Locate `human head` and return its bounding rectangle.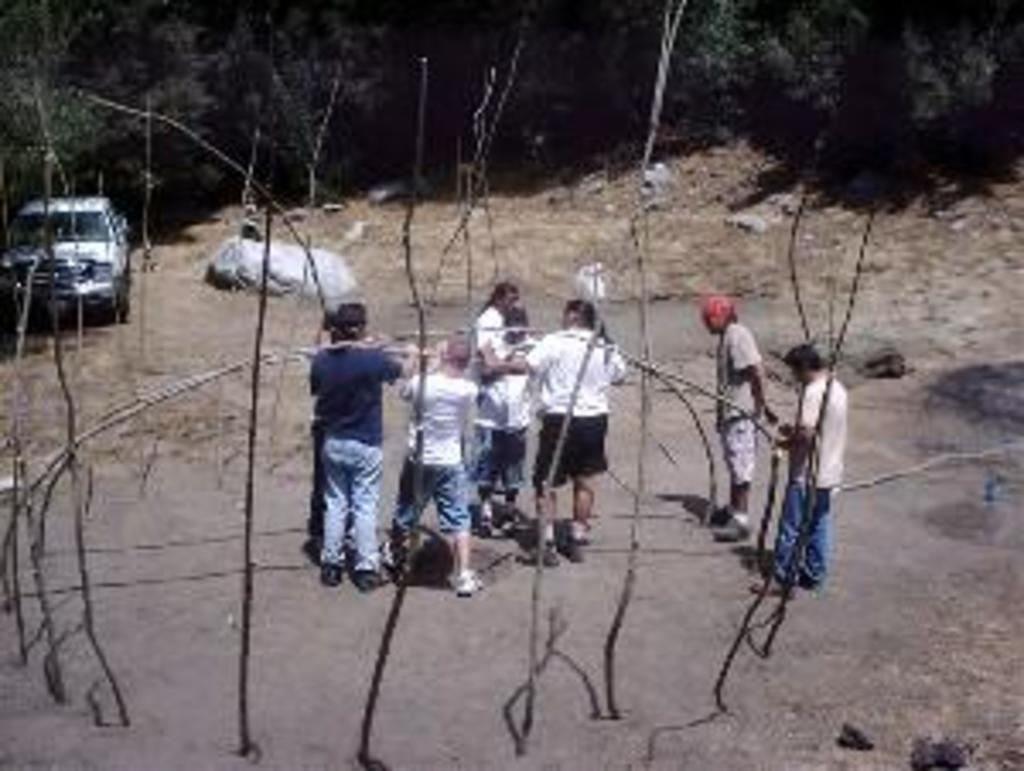
(498, 300, 526, 328).
